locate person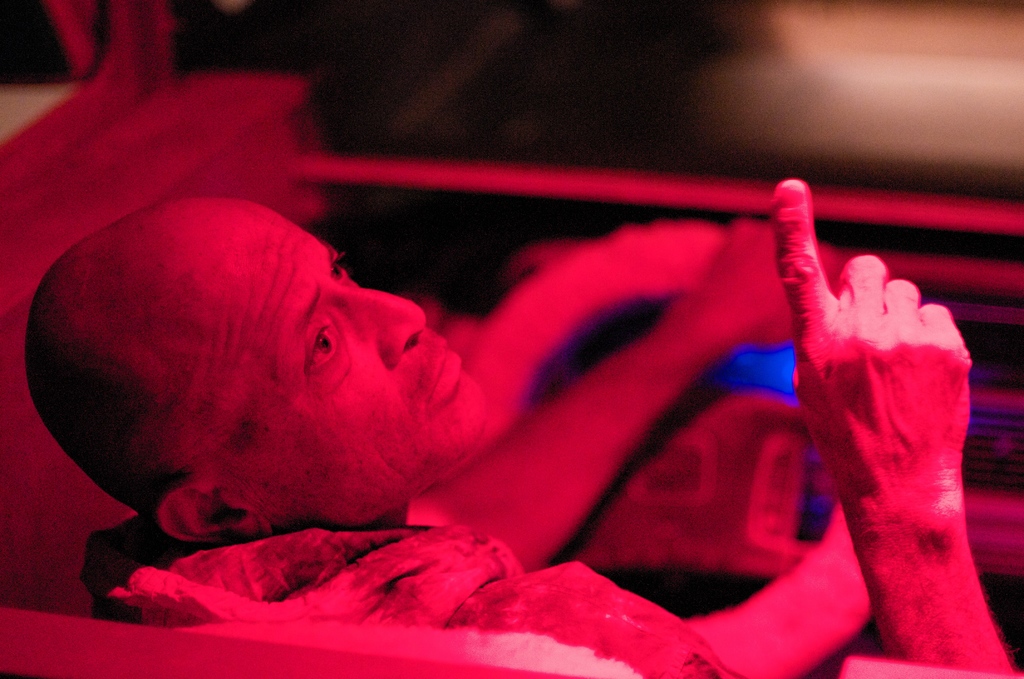
bbox=[12, 155, 967, 678]
